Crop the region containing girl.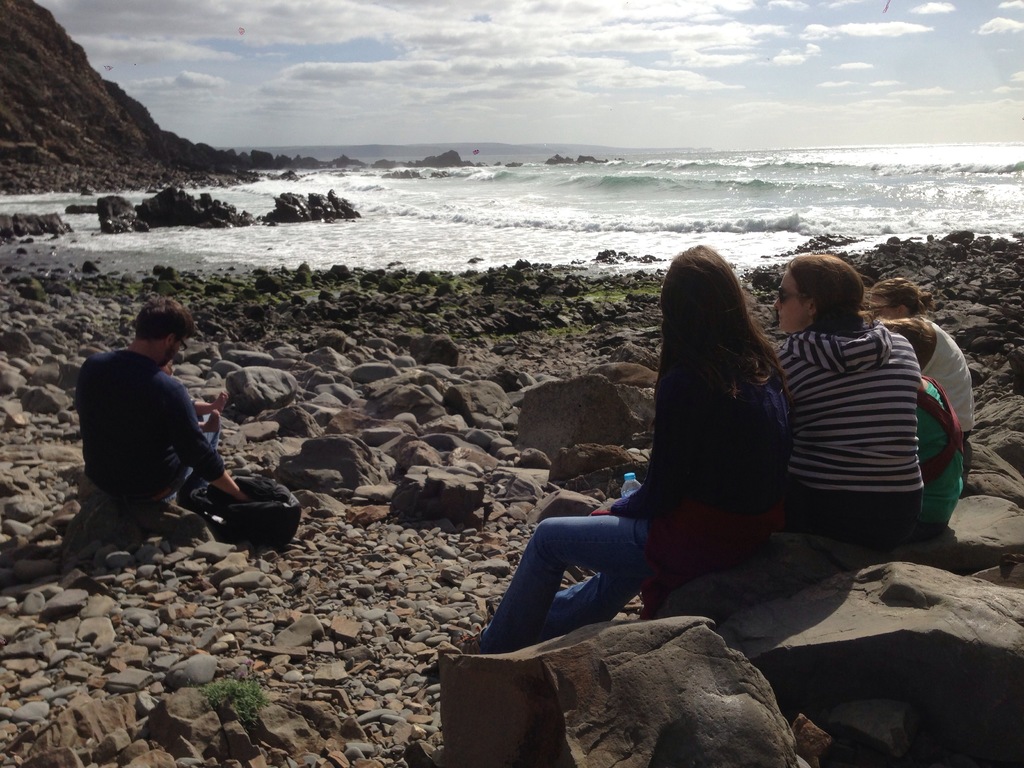
Crop region: l=769, t=244, r=925, b=561.
